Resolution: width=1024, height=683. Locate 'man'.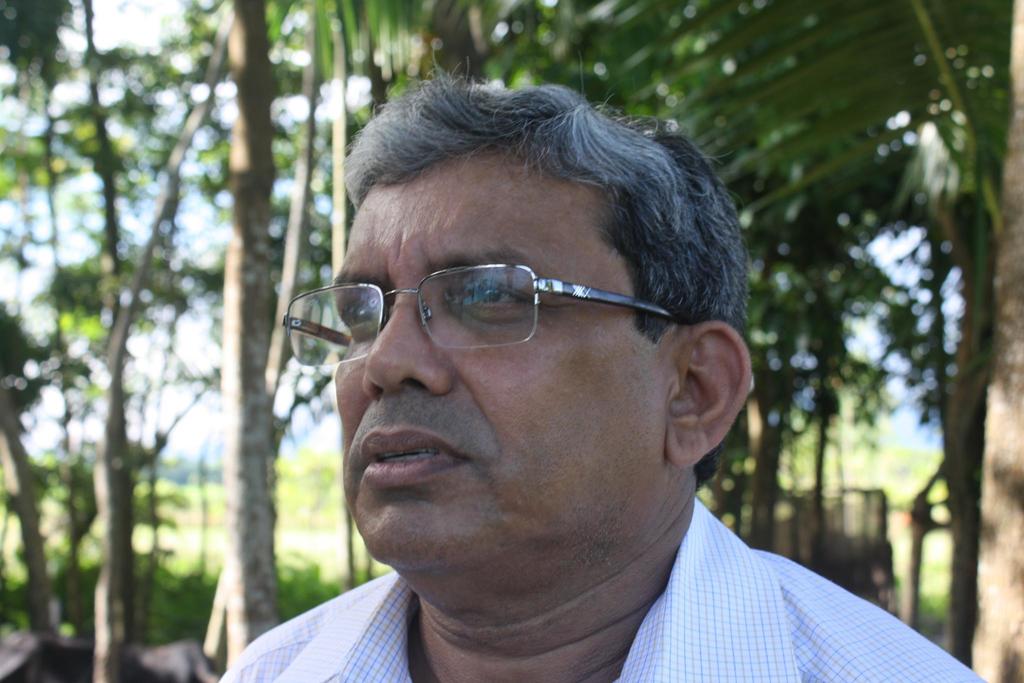
(216,63,992,682).
